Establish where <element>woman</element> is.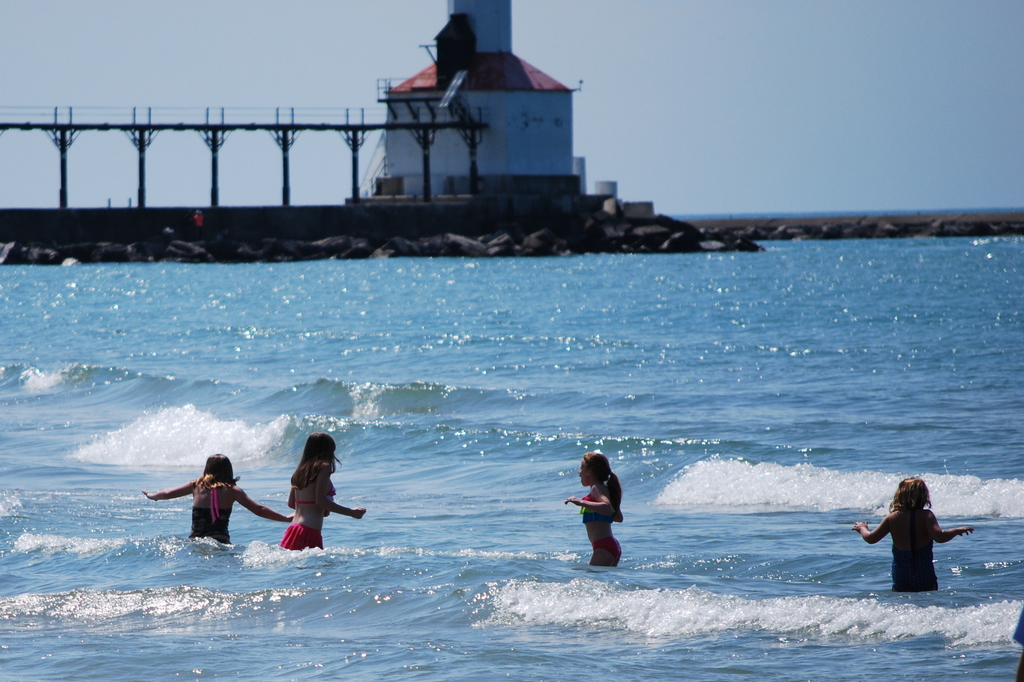
Established at {"x1": 280, "y1": 435, "x2": 367, "y2": 546}.
